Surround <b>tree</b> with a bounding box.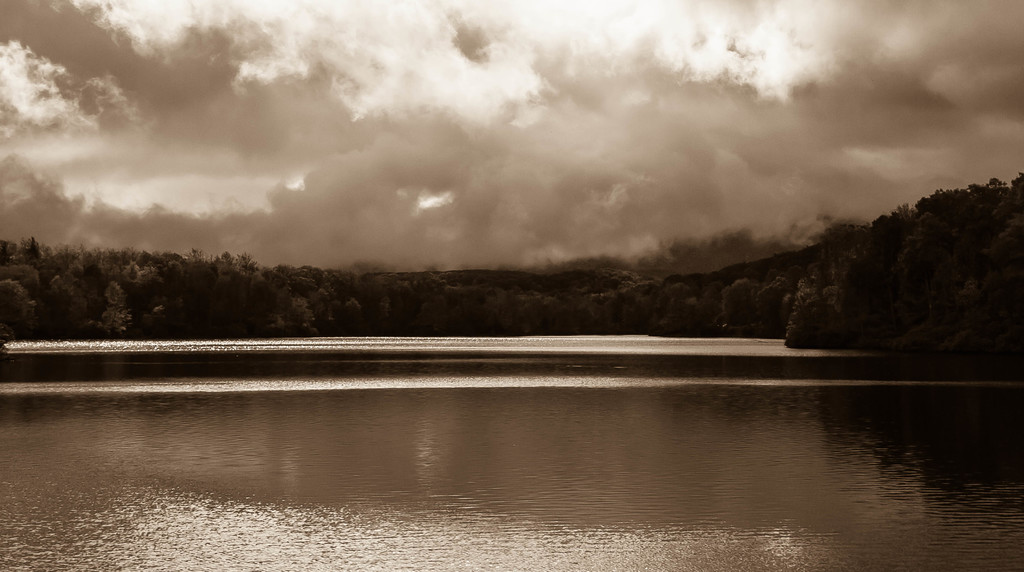
rect(398, 274, 452, 335).
